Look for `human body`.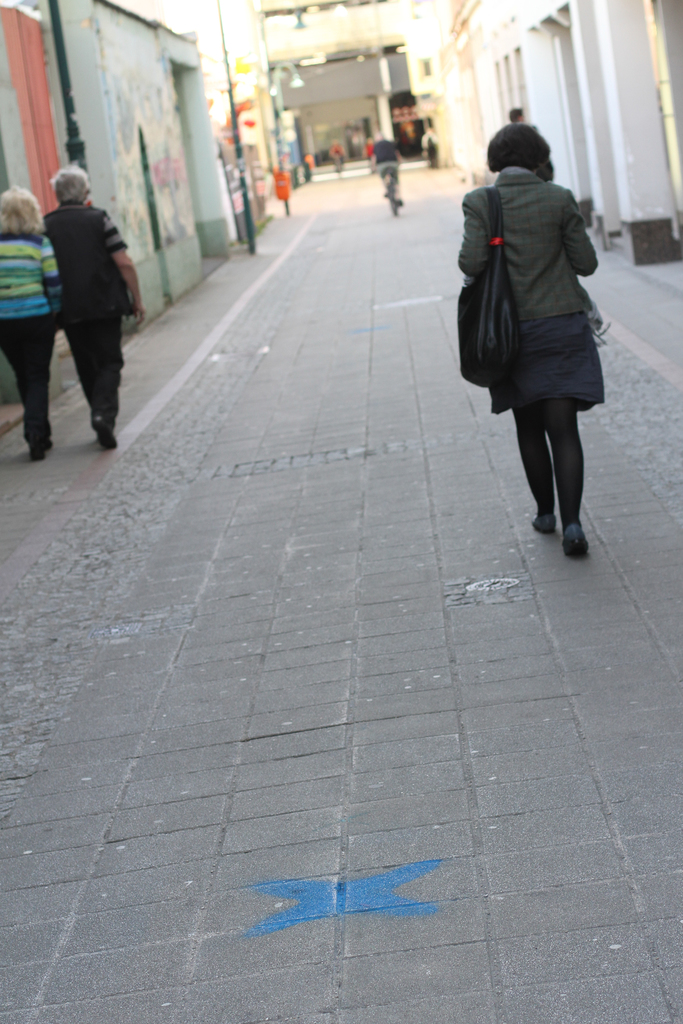
Found: BBox(373, 130, 403, 205).
